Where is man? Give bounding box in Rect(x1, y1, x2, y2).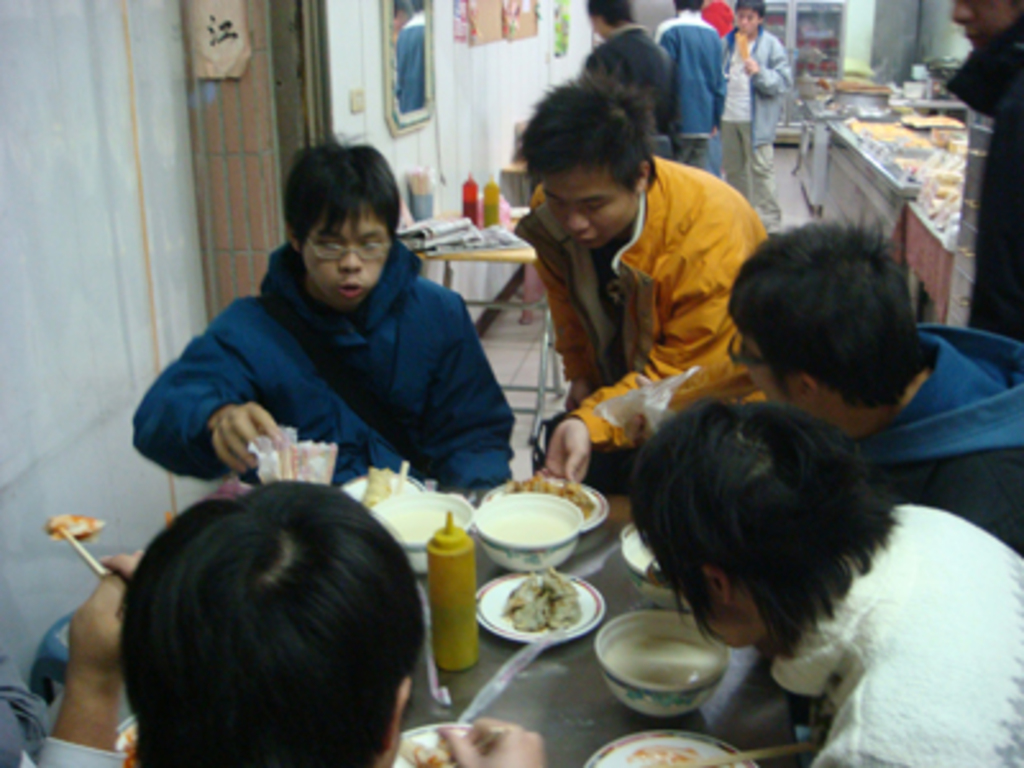
Rect(36, 474, 545, 765).
